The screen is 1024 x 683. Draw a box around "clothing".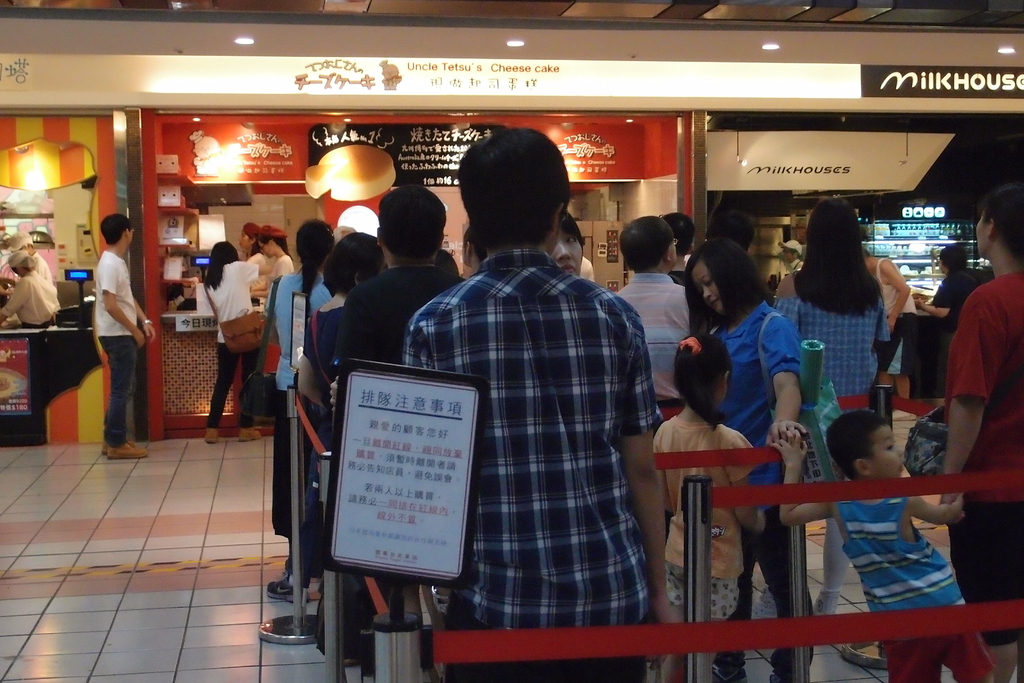
x1=199 y1=260 x2=259 y2=427.
